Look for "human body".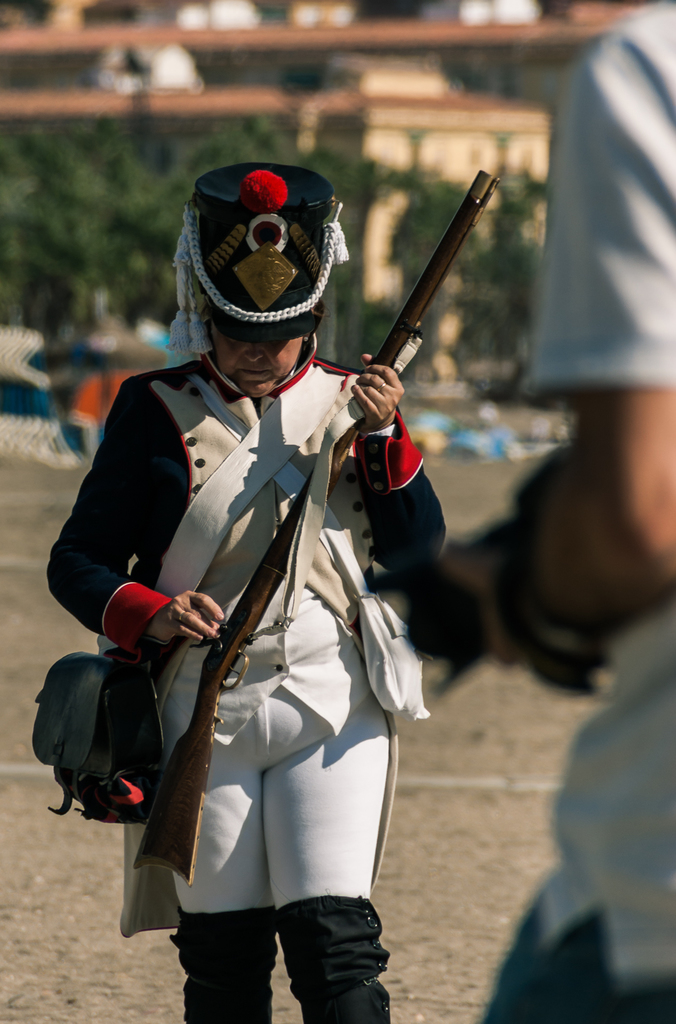
Found: 431:0:675:1023.
